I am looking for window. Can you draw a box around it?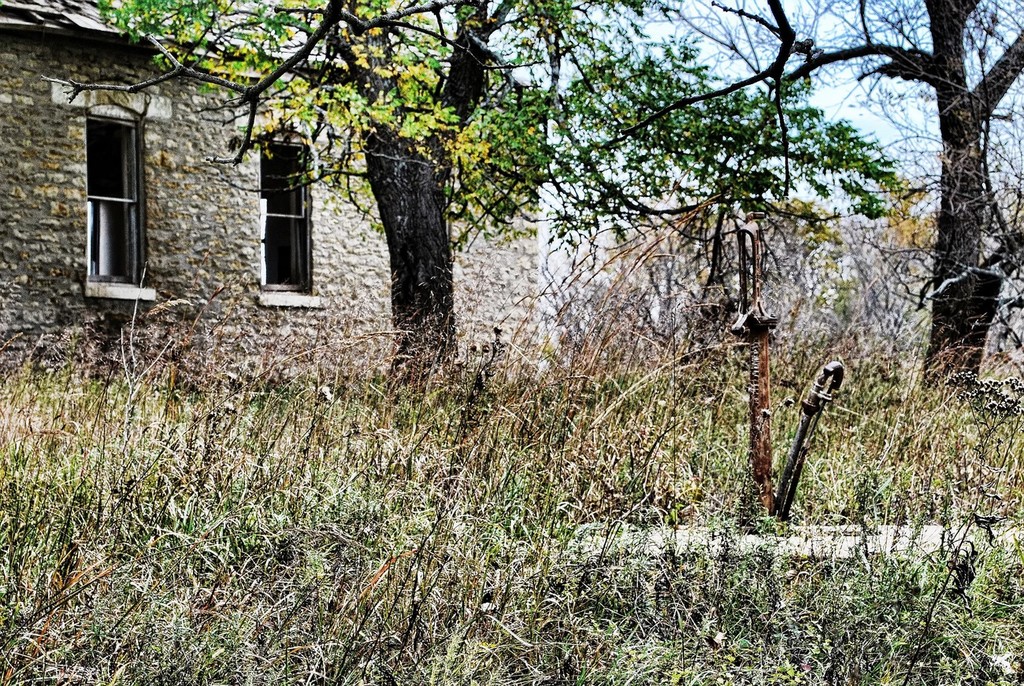
Sure, the bounding box is region(260, 115, 324, 312).
